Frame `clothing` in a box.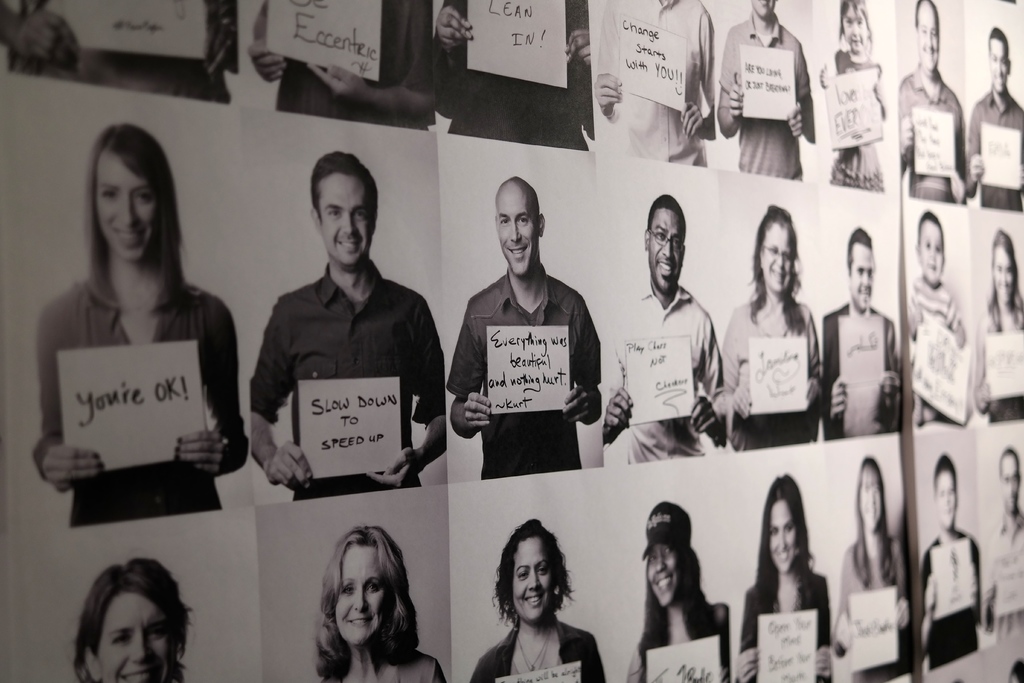
l=600, t=283, r=724, b=469.
